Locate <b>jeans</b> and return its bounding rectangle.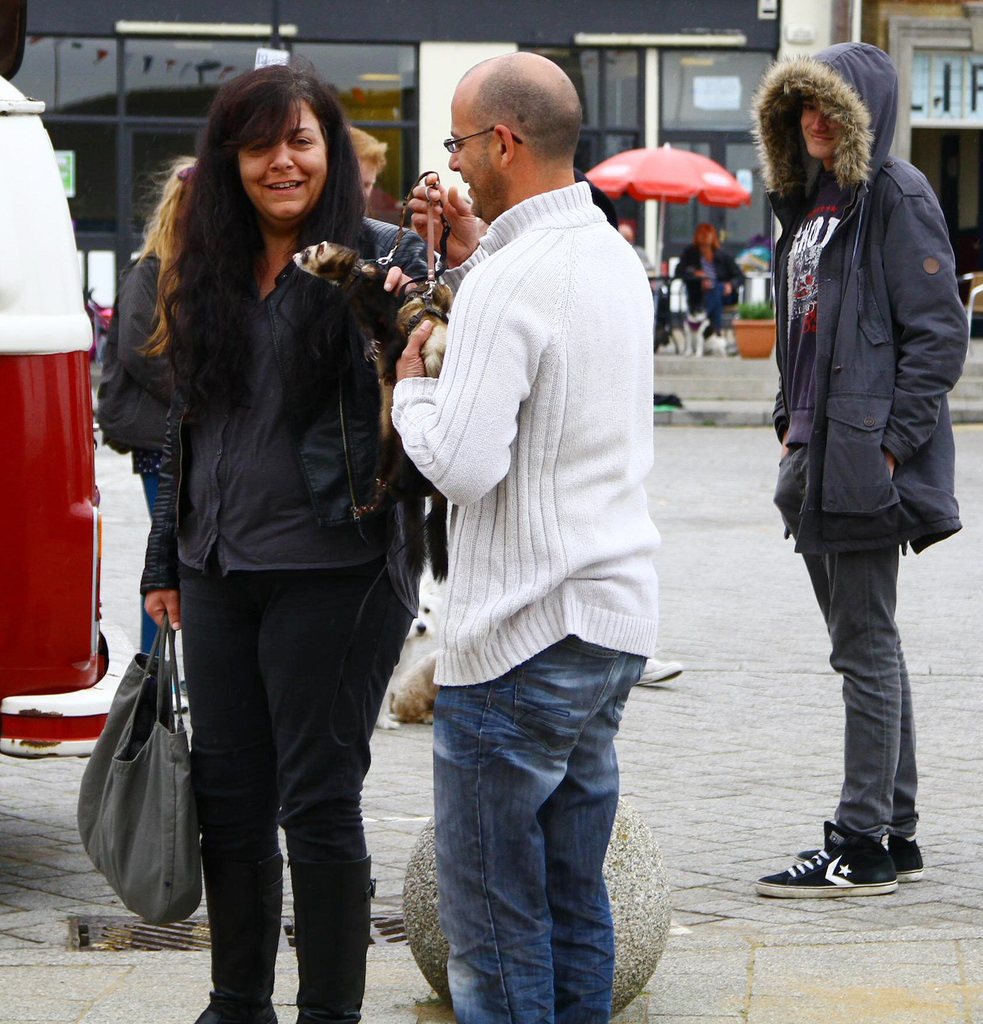
[left=774, top=440, right=920, bottom=842].
